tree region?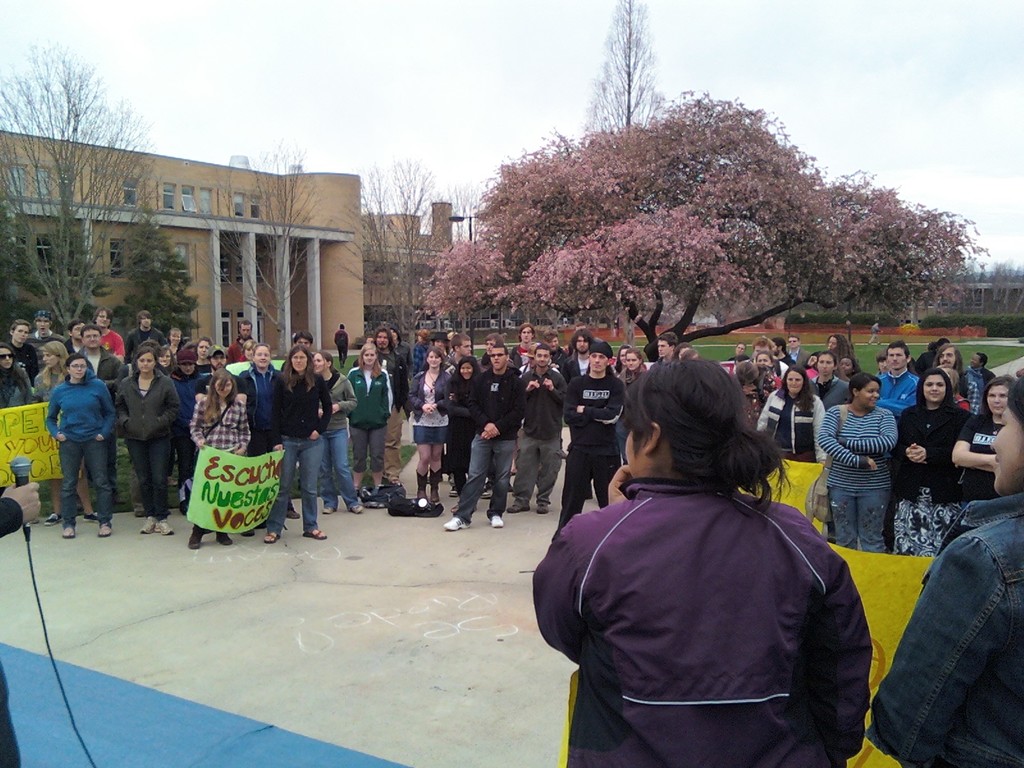
detection(591, 29, 680, 118)
